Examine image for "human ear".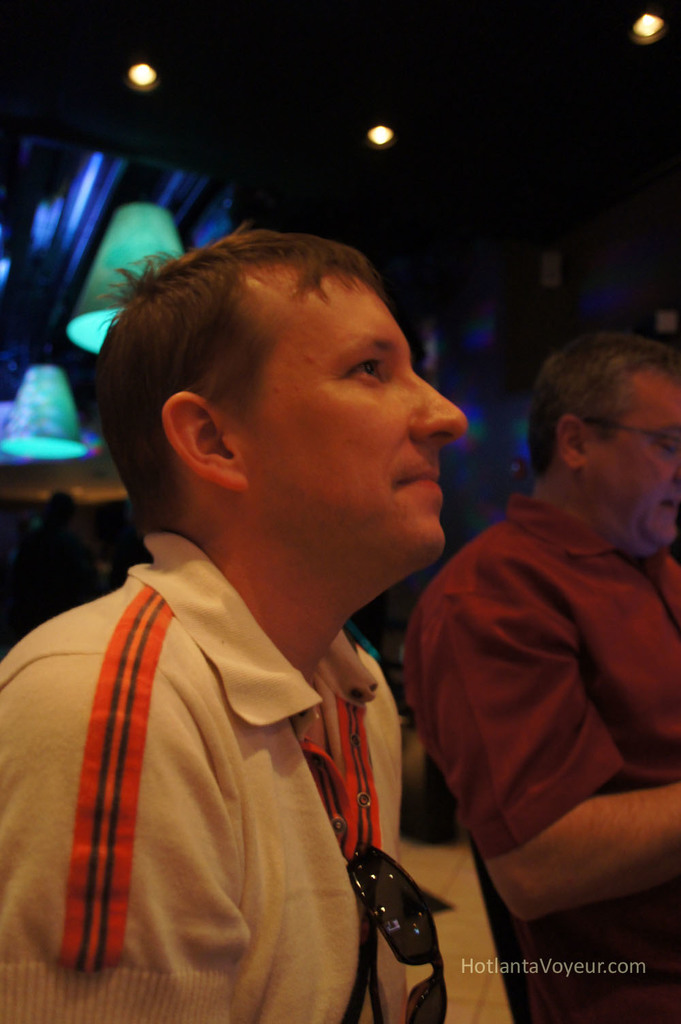
Examination result: <box>558,414,586,471</box>.
